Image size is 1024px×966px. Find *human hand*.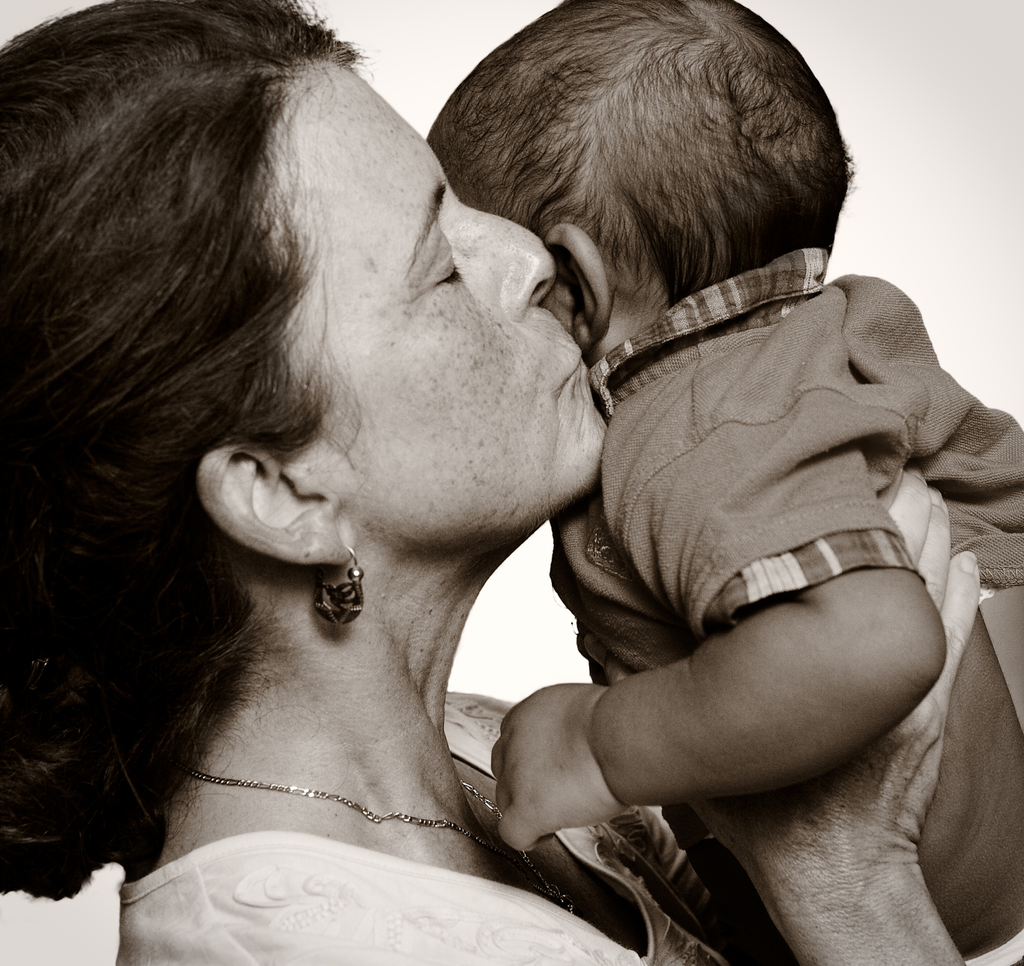
[480, 660, 655, 872].
